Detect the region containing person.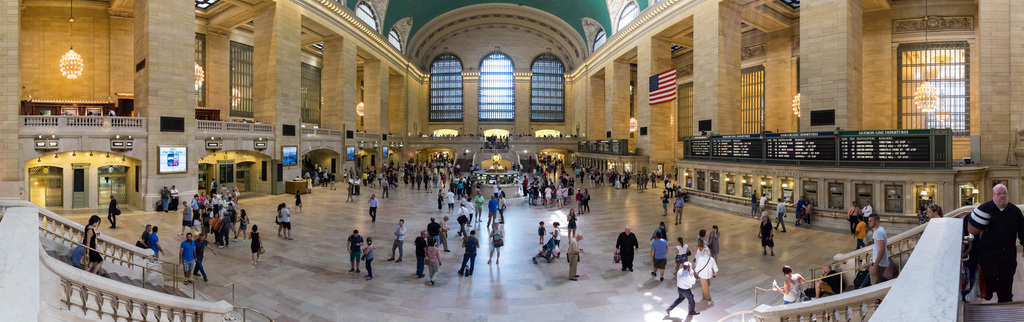
bbox=[537, 221, 547, 245].
